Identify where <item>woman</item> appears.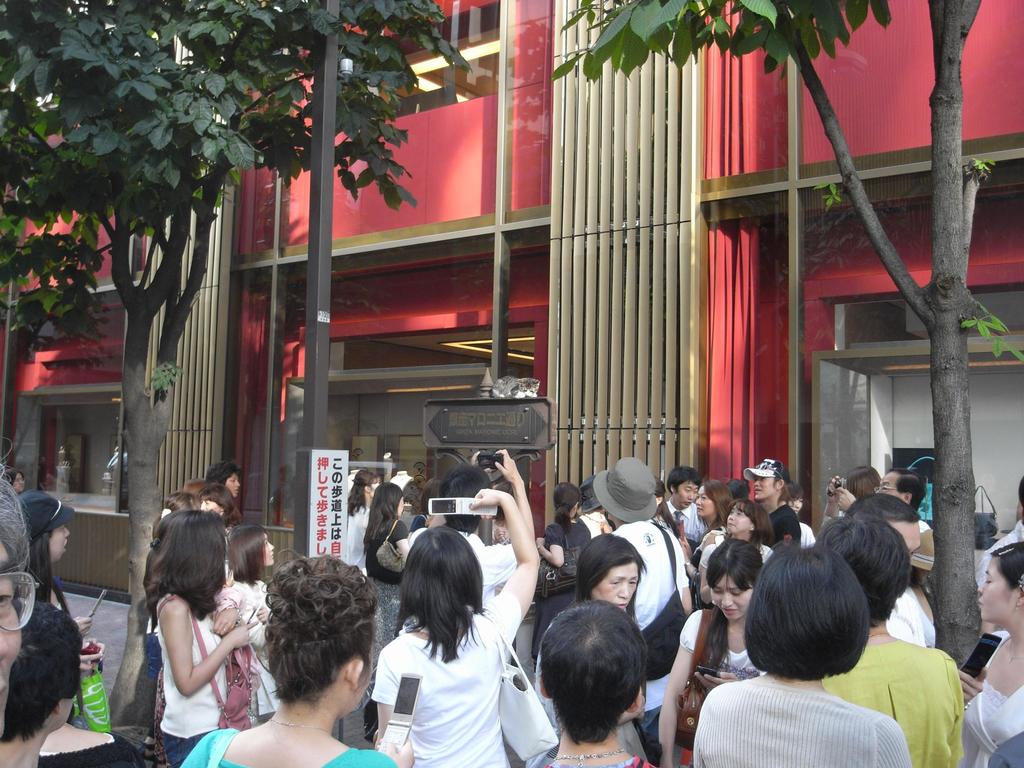
Appears at (564,532,653,758).
